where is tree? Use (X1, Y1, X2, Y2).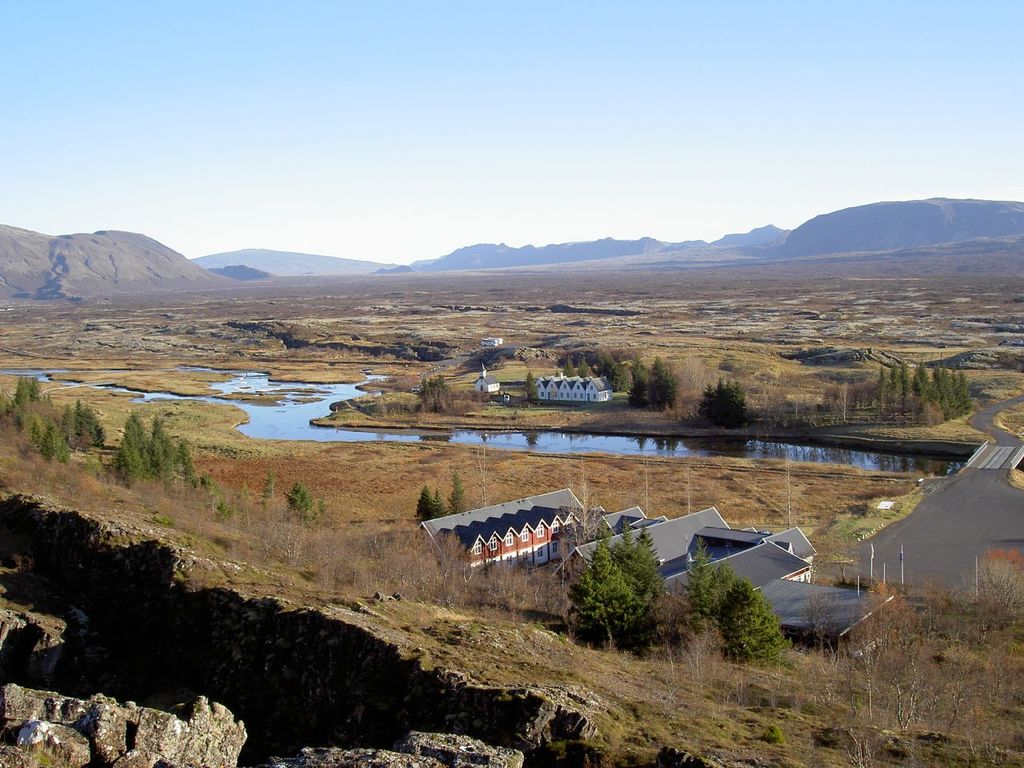
(170, 440, 194, 488).
